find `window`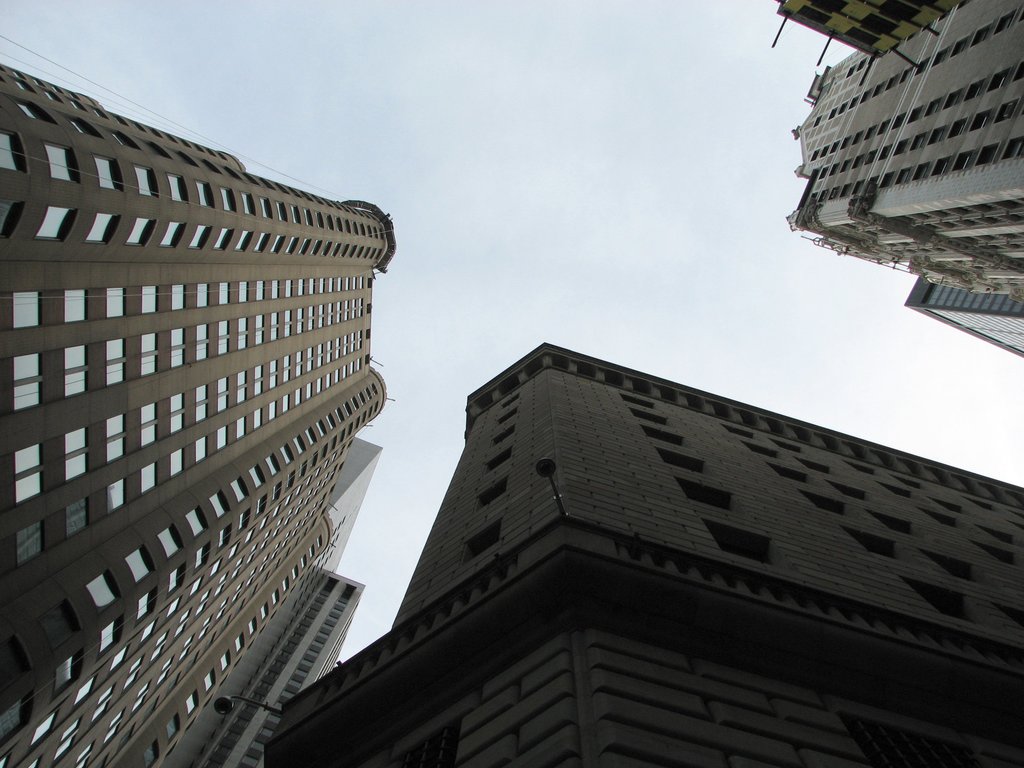
(230,231,255,253)
